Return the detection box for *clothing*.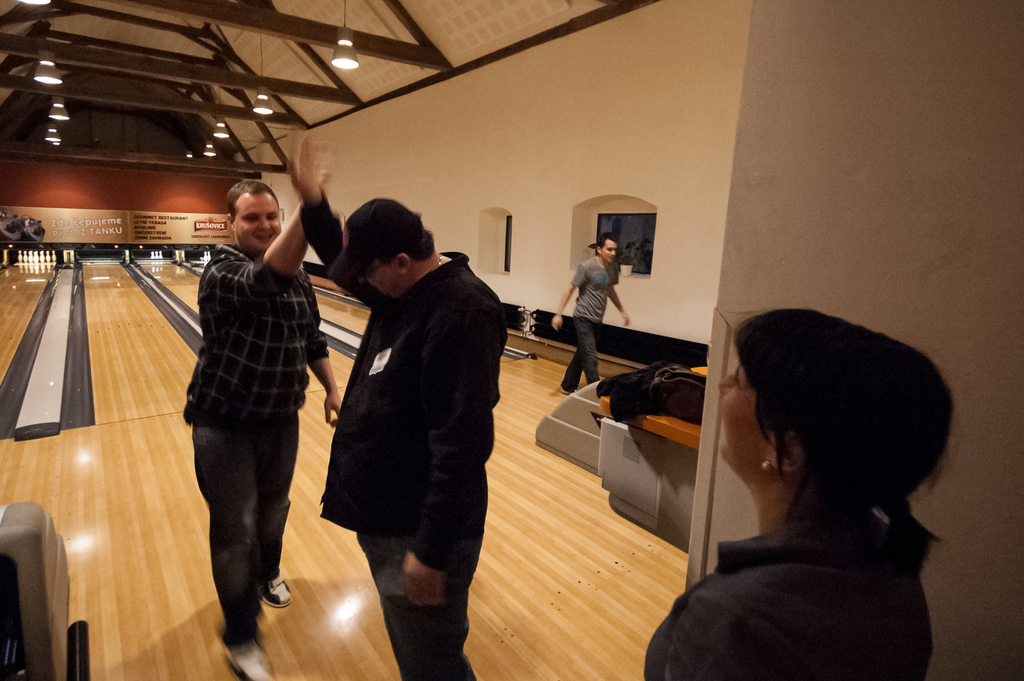
<box>186,238,330,650</box>.
